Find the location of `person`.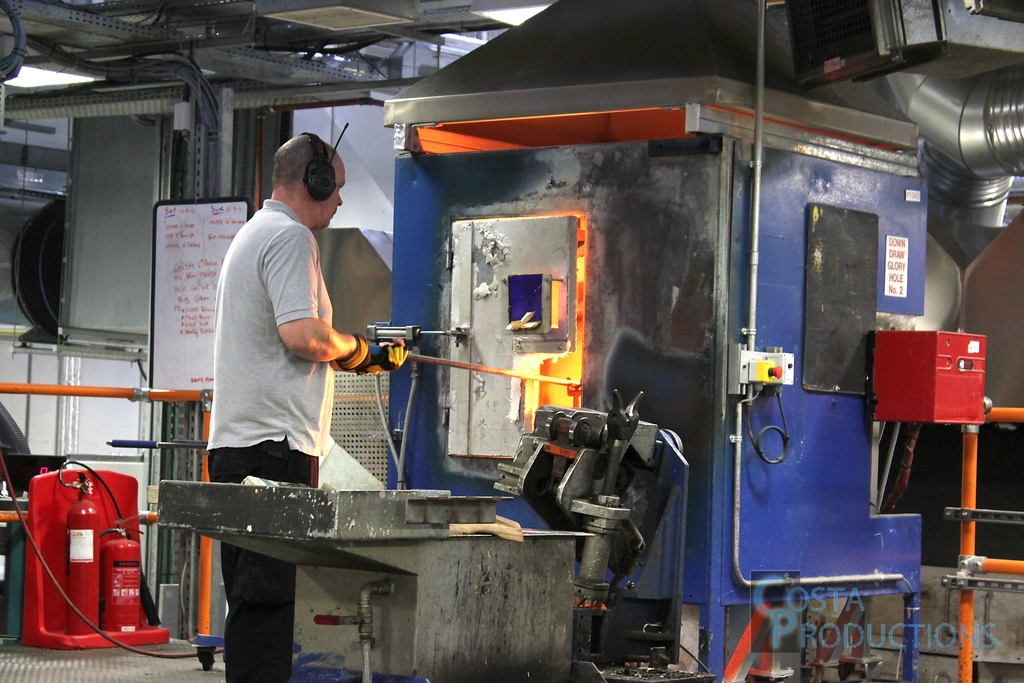
Location: [200, 133, 409, 680].
